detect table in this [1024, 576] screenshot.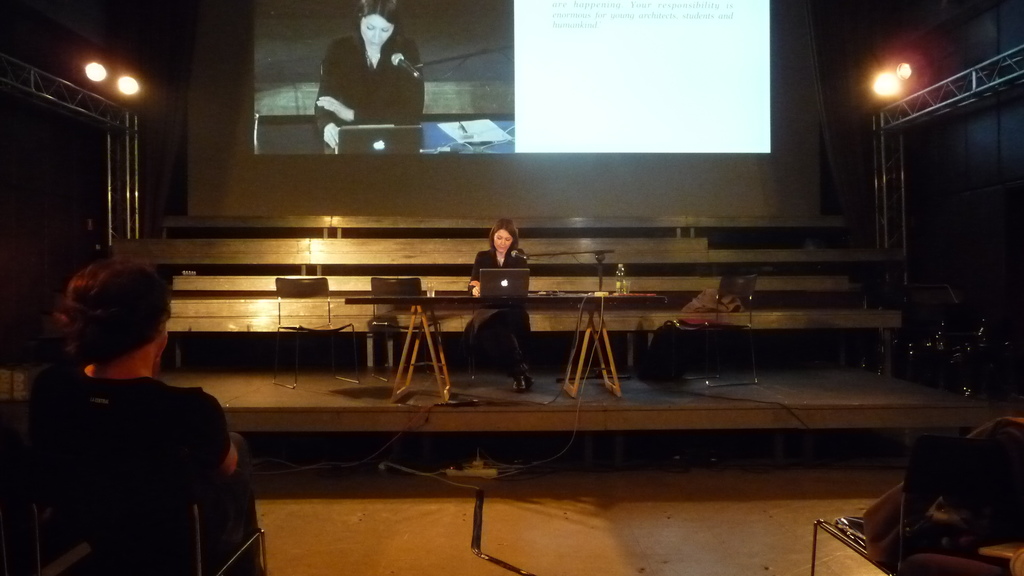
Detection: left=144, top=328, right=908, bottom=502.
